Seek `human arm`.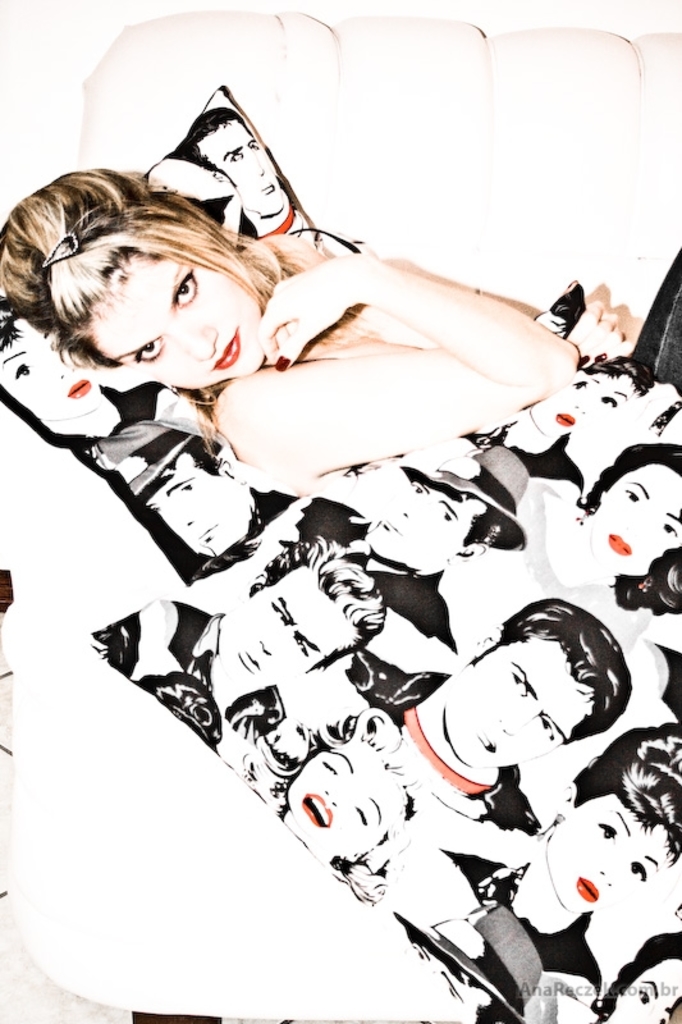
191, 209, 605, 511.
